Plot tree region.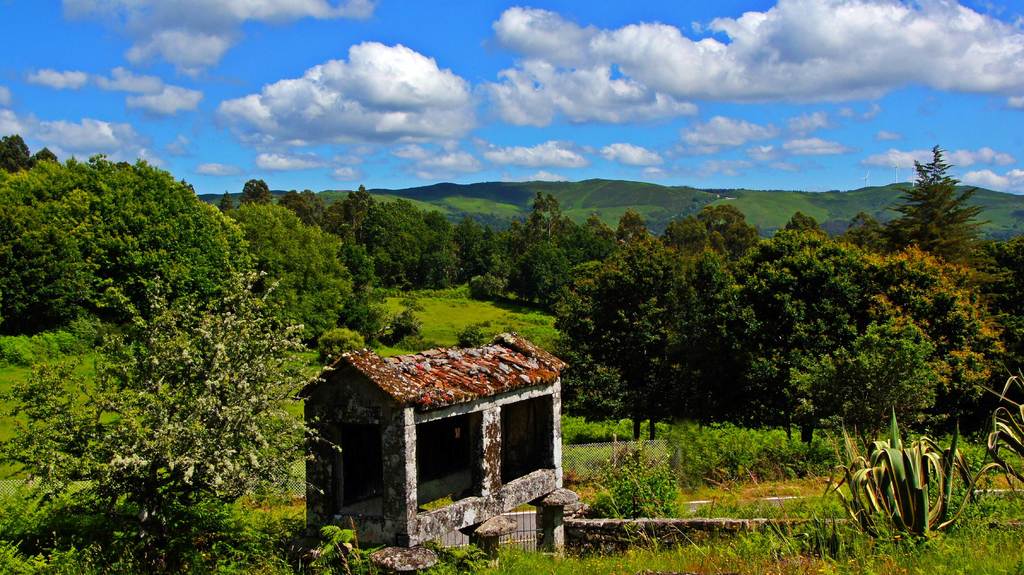
Plotted at bbox=[461, 235, 590, 316].
